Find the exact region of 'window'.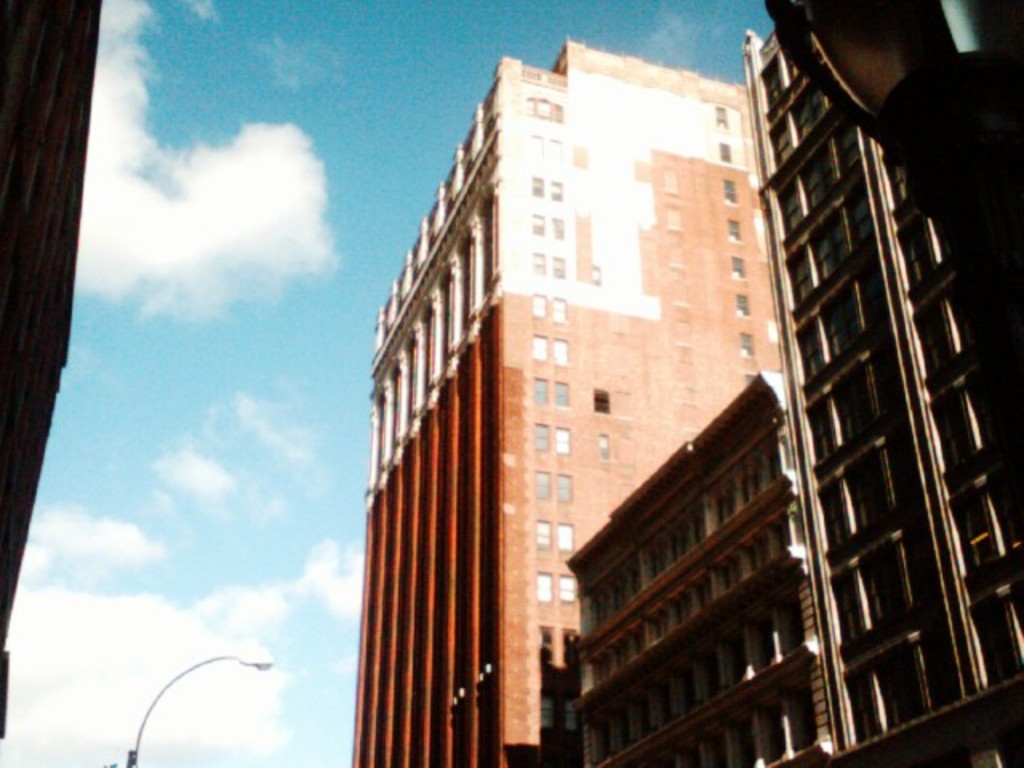
Exact region: crop(958, 499, 994, 558).
